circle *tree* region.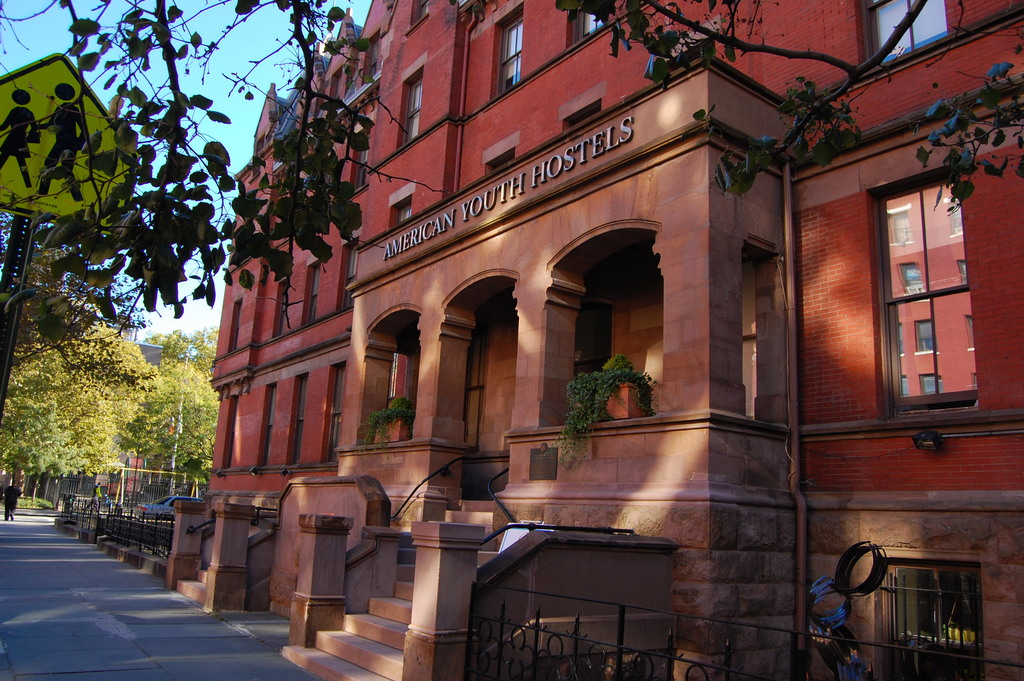
Region: <bbox>0, 0, 1023, 352</bbox>.
